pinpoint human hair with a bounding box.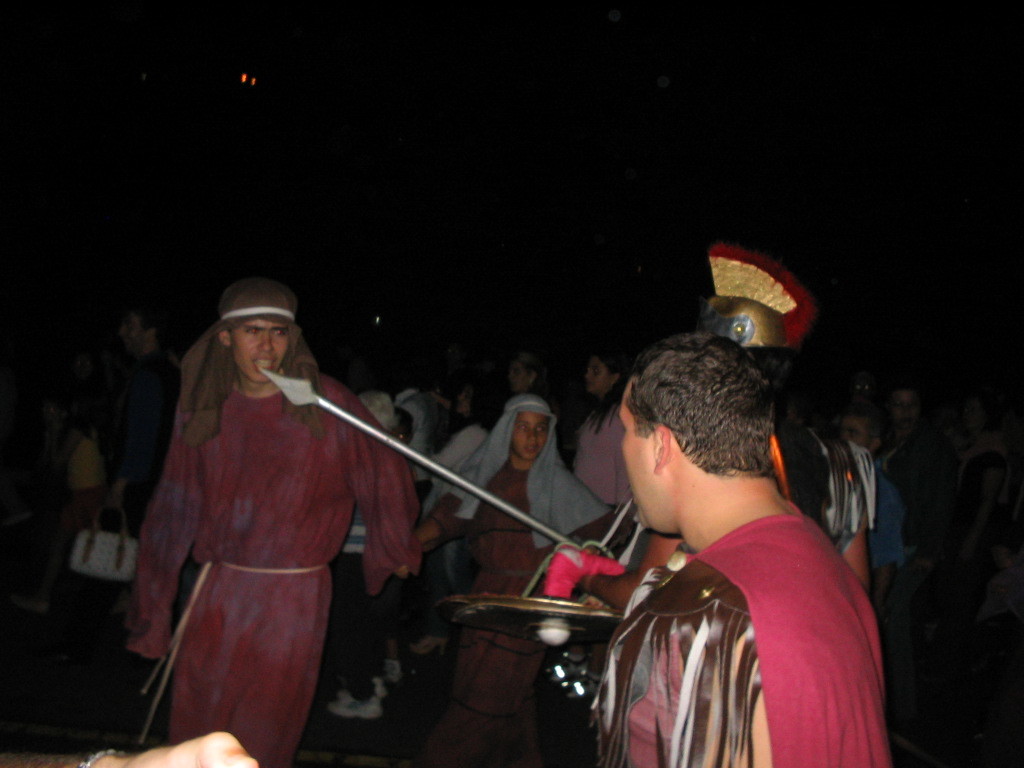
box(515, 362, 545, 388).
